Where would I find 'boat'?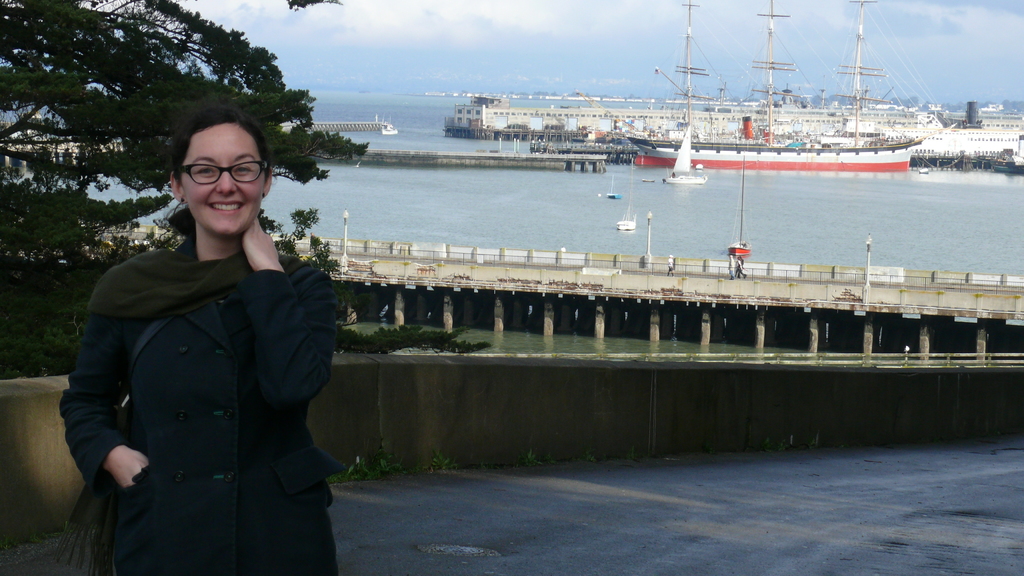
At 624 0 919 168.
